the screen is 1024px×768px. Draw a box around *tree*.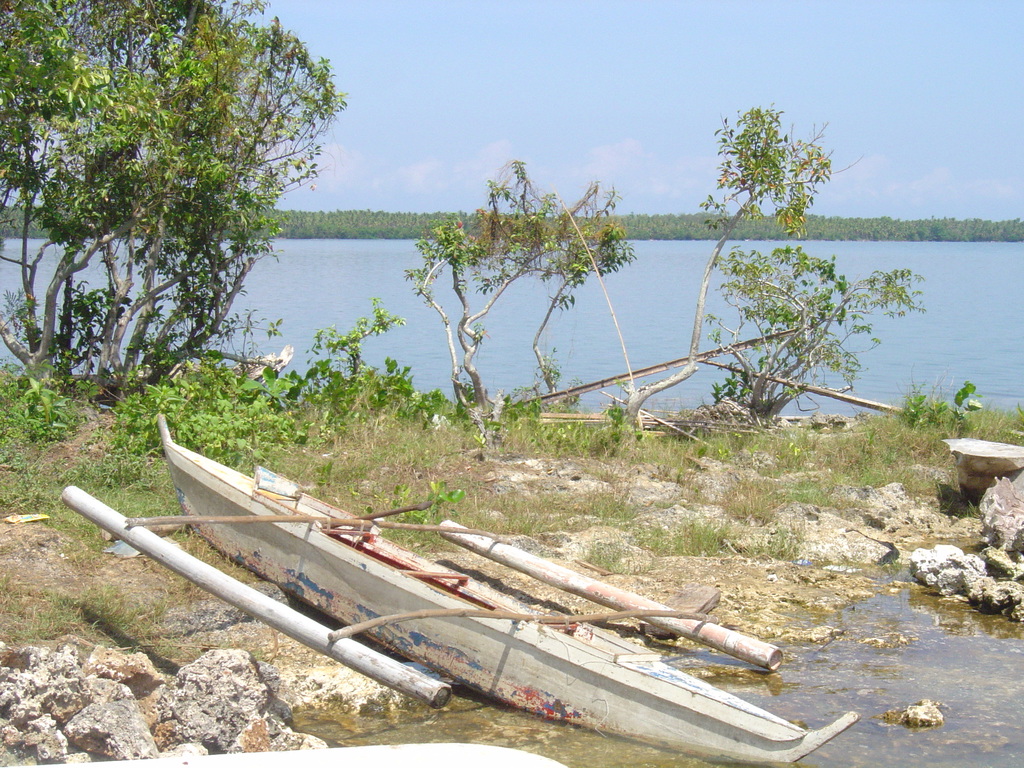
346, 122, 924, 441.
